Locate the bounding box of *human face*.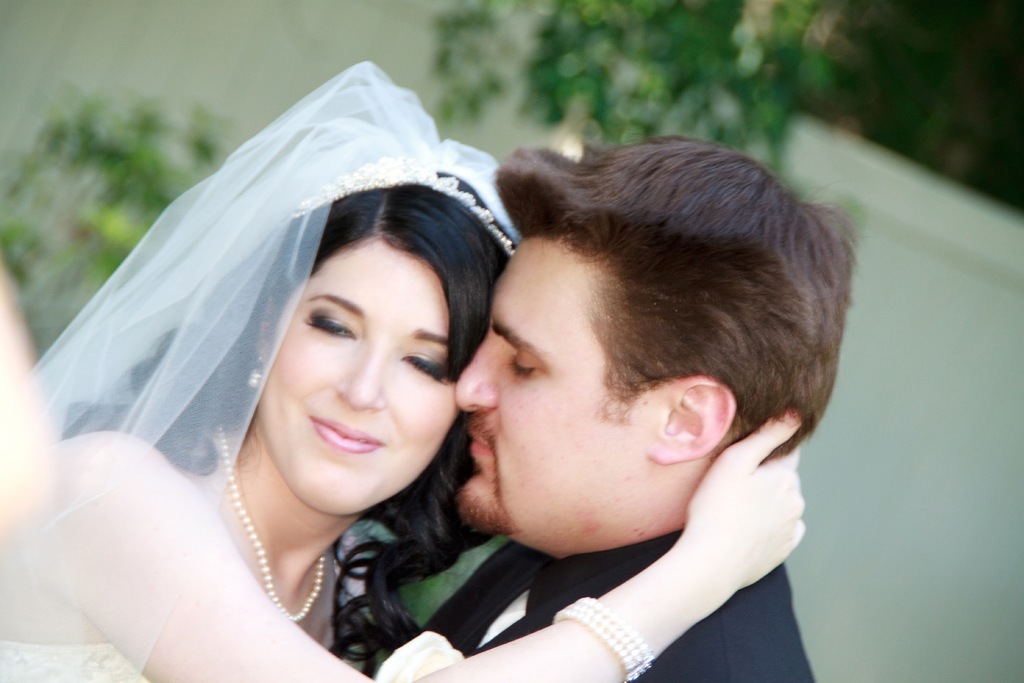
Bounding box: 247,229,466,518.
